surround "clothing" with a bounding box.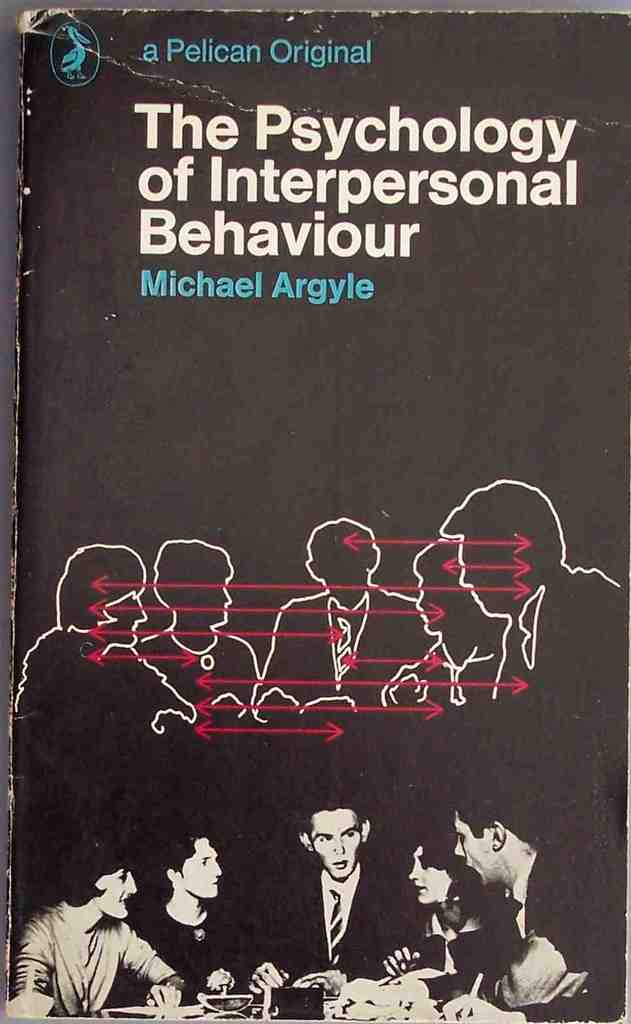
{"left": 464, "top": 843, "right": 628, "bottom": 1016}.
